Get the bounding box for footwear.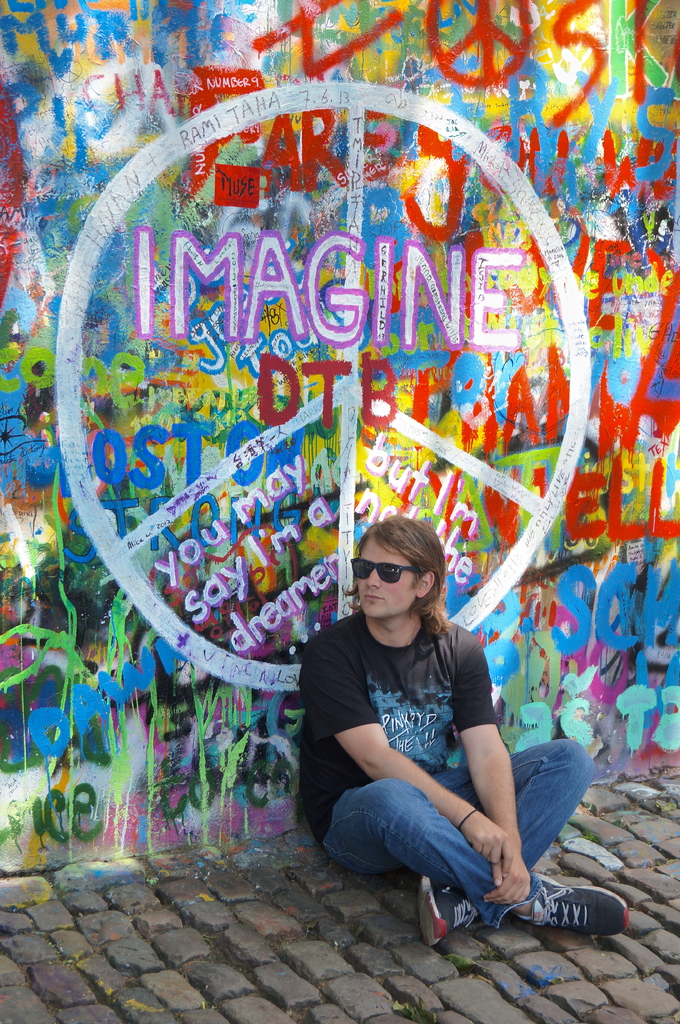
(x1=521, y1=886, x2=635, y2=956).
